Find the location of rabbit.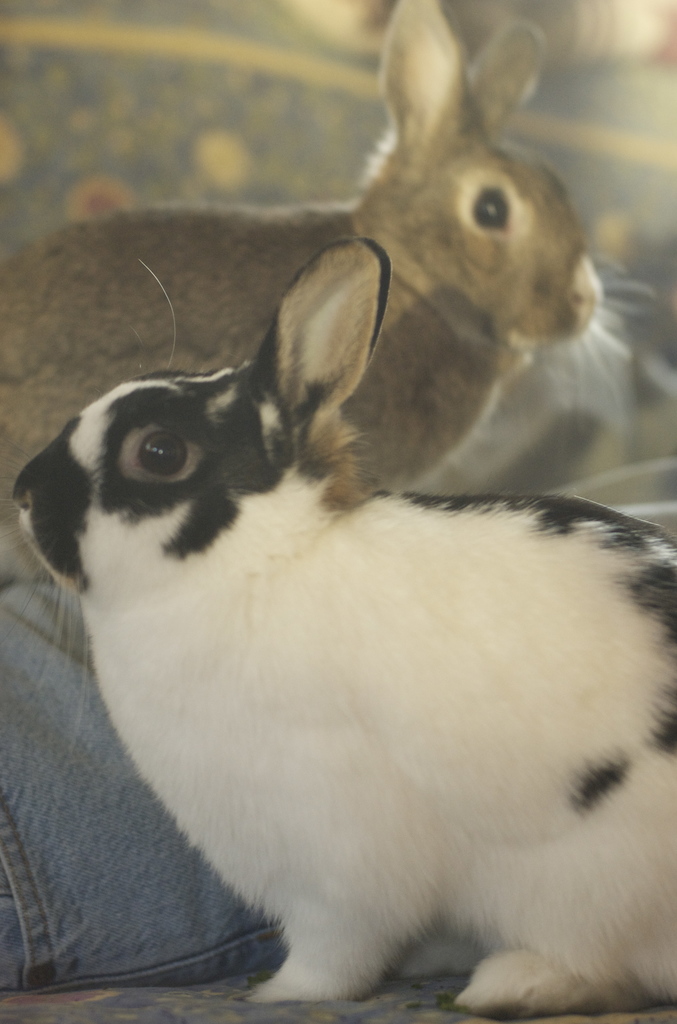
Location: box=[0, 0, 648, 579].
